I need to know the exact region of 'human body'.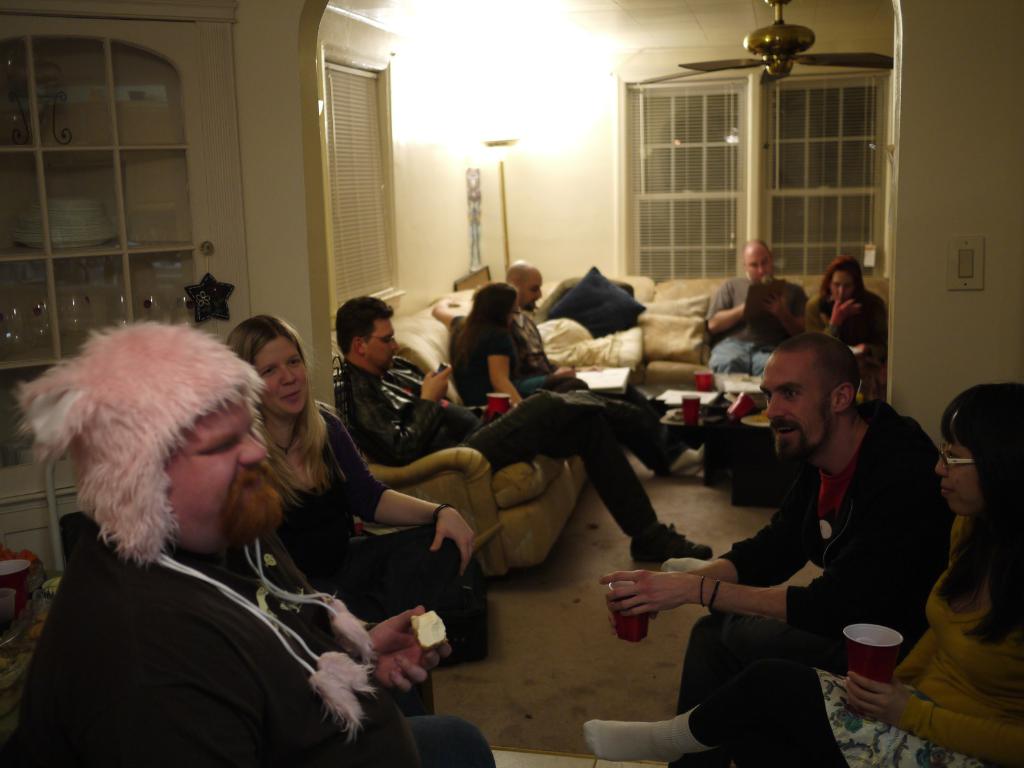
Region: BBox(705, 279, 808, 383).
